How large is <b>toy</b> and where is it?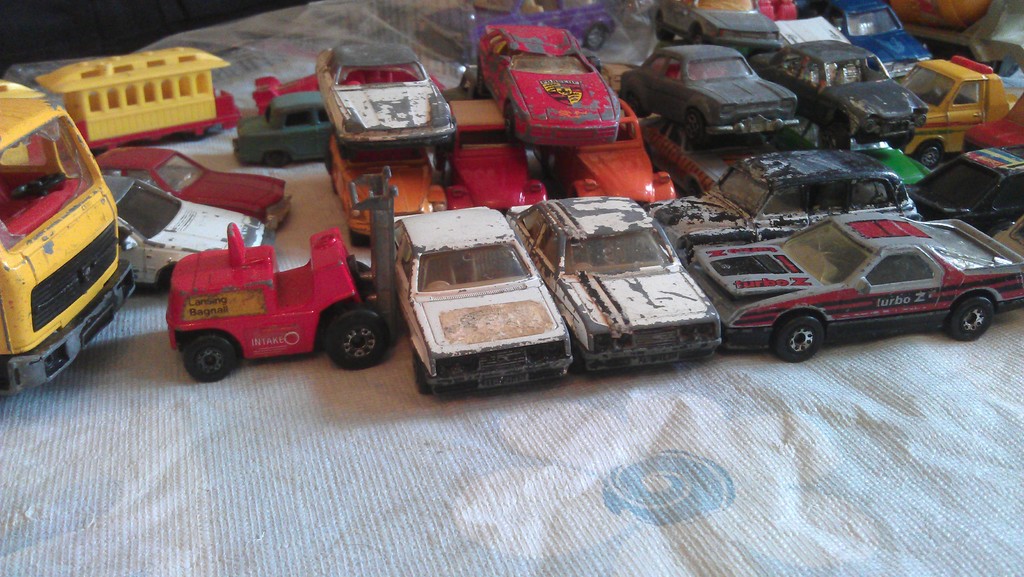
Bounding box: BBox(646, 149, 917, 263).
